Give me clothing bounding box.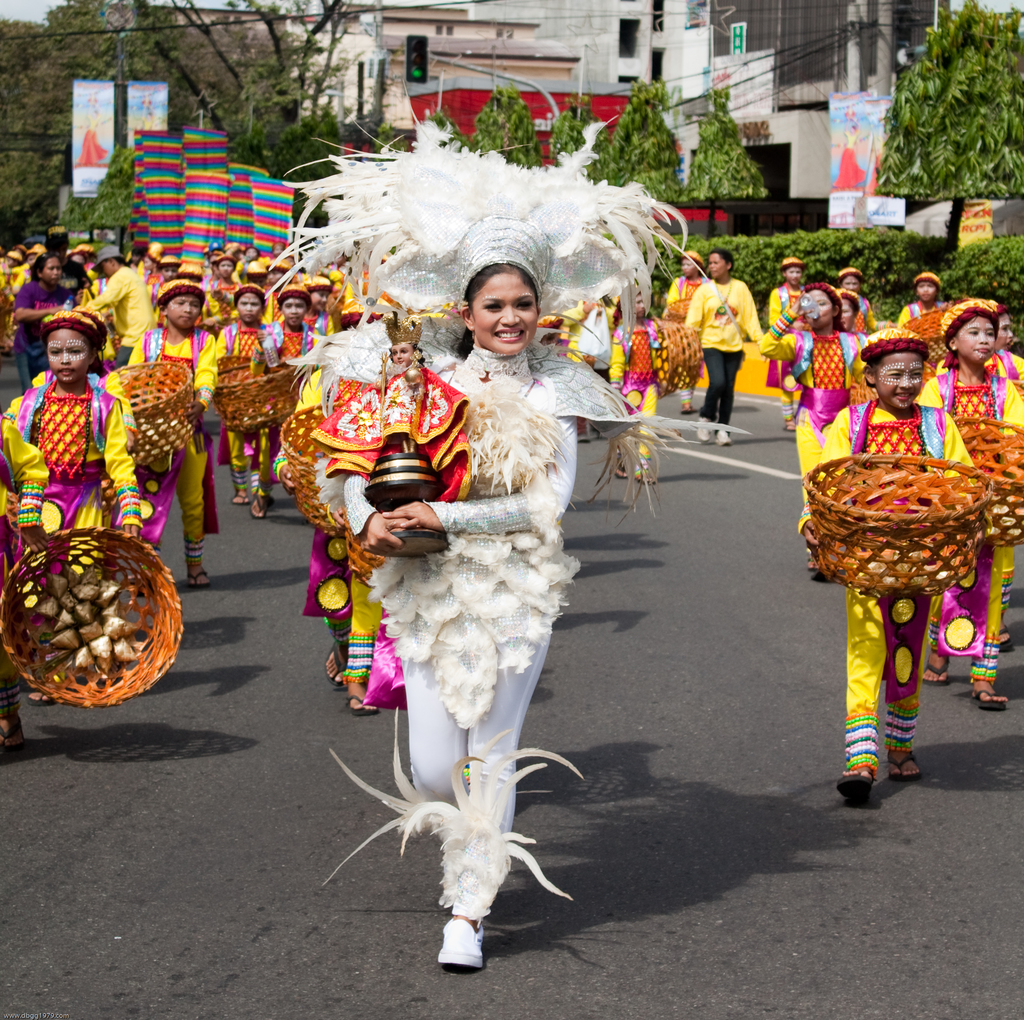
(682, 275, 764, 432).
